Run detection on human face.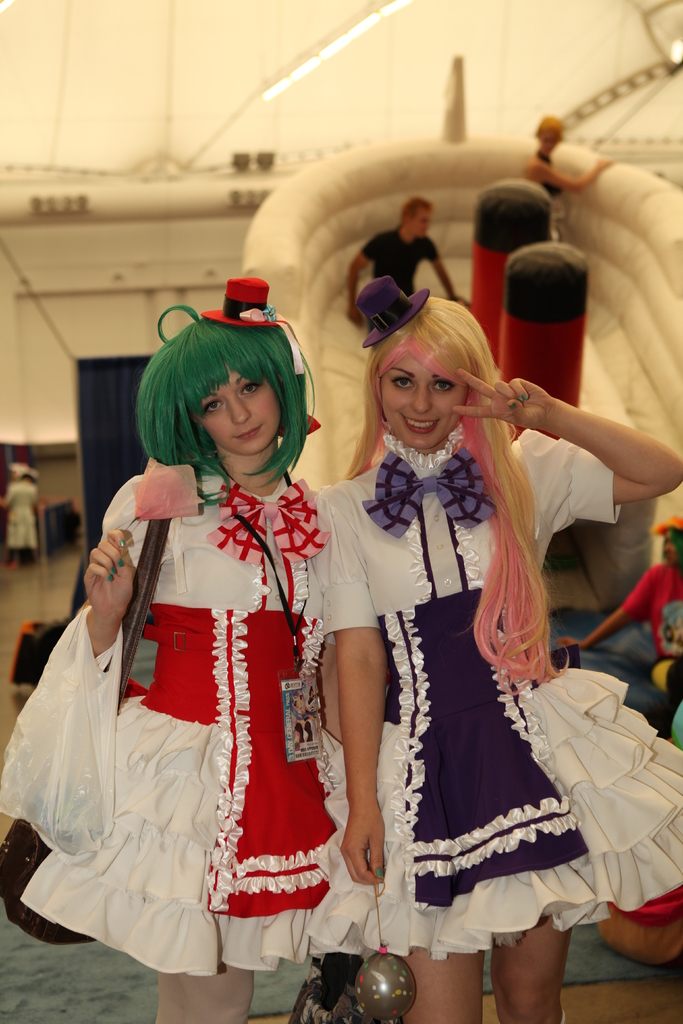
Result: {"x1": 383, "y1": 357, "x2": 467, "y2": 450}.
